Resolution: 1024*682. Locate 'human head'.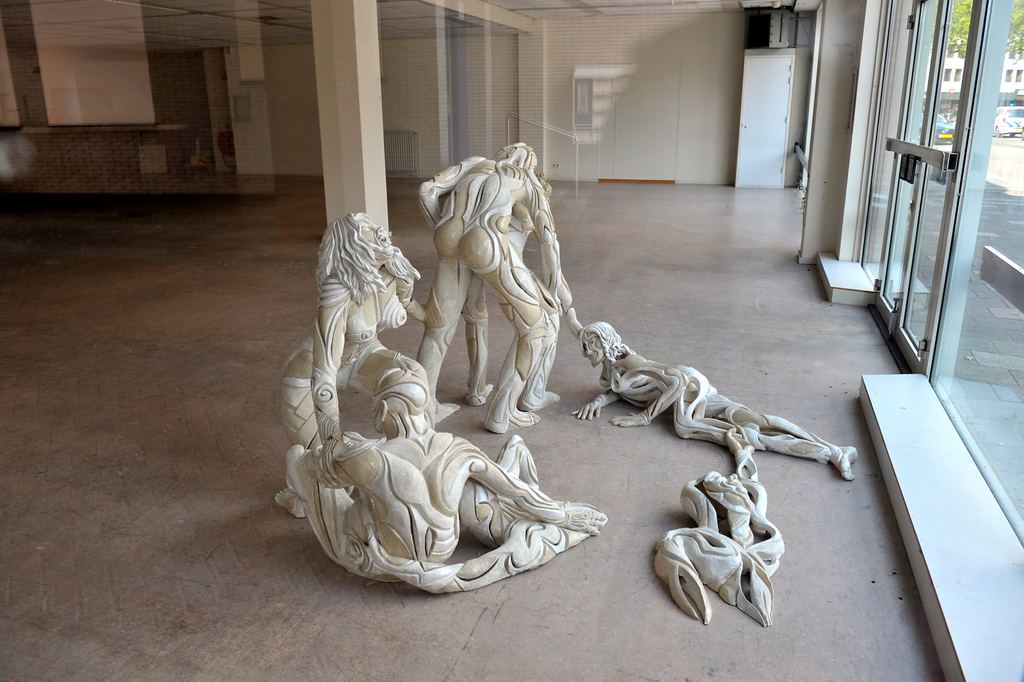
371/366/431/433.
